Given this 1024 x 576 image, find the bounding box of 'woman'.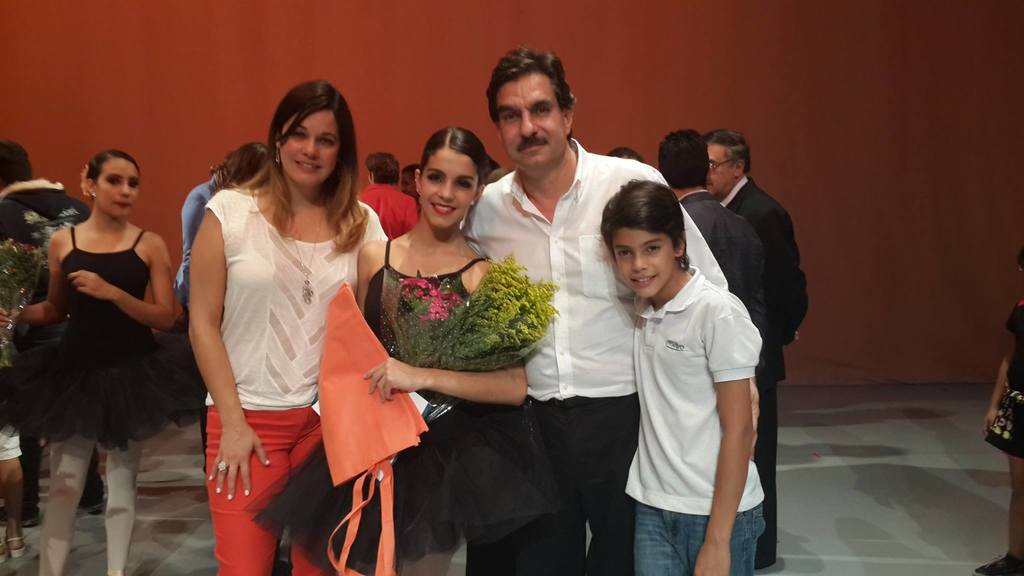
box=[0, 150, 180, 575].
